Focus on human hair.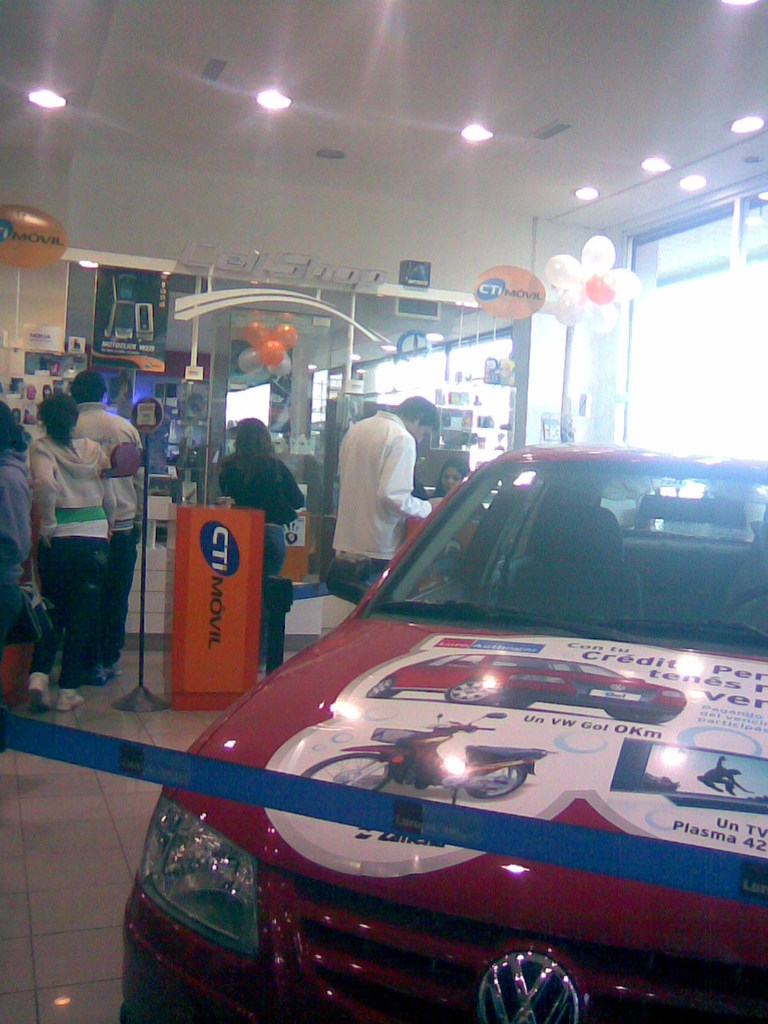
Focused at x1=33 y1=381 x2=84 y2=444.
